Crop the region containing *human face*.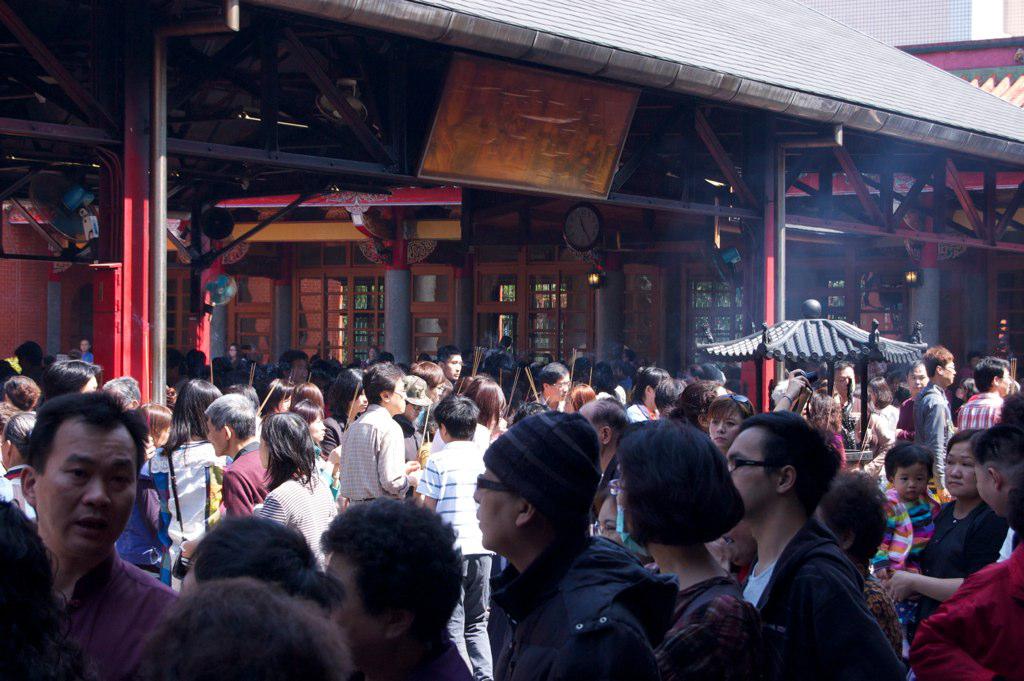
Crop region: [left=554, top=377, right=567, bottom=397].
